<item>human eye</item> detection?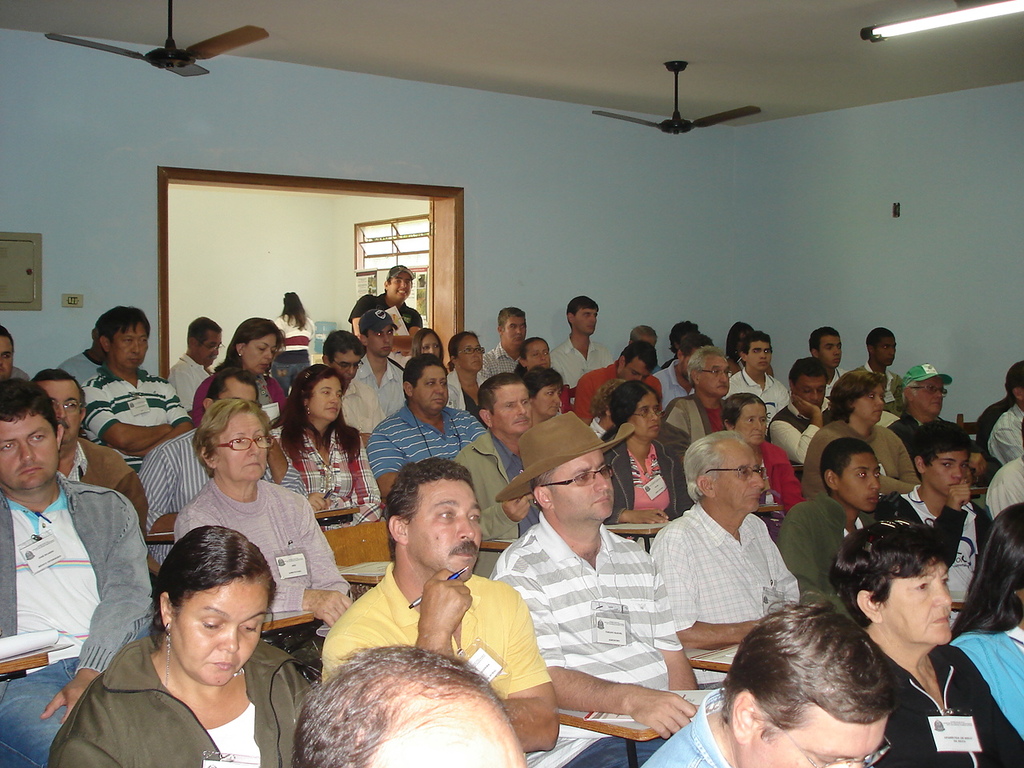
[944, 571, 952, 589]
